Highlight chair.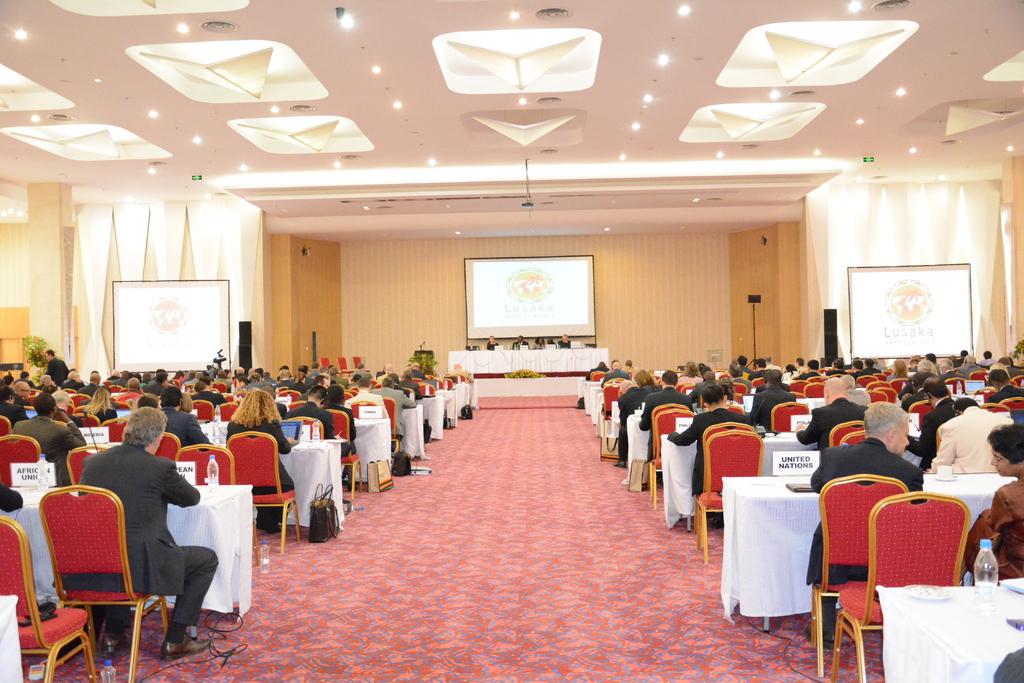
Highlighted region: 39,475,159,682.
